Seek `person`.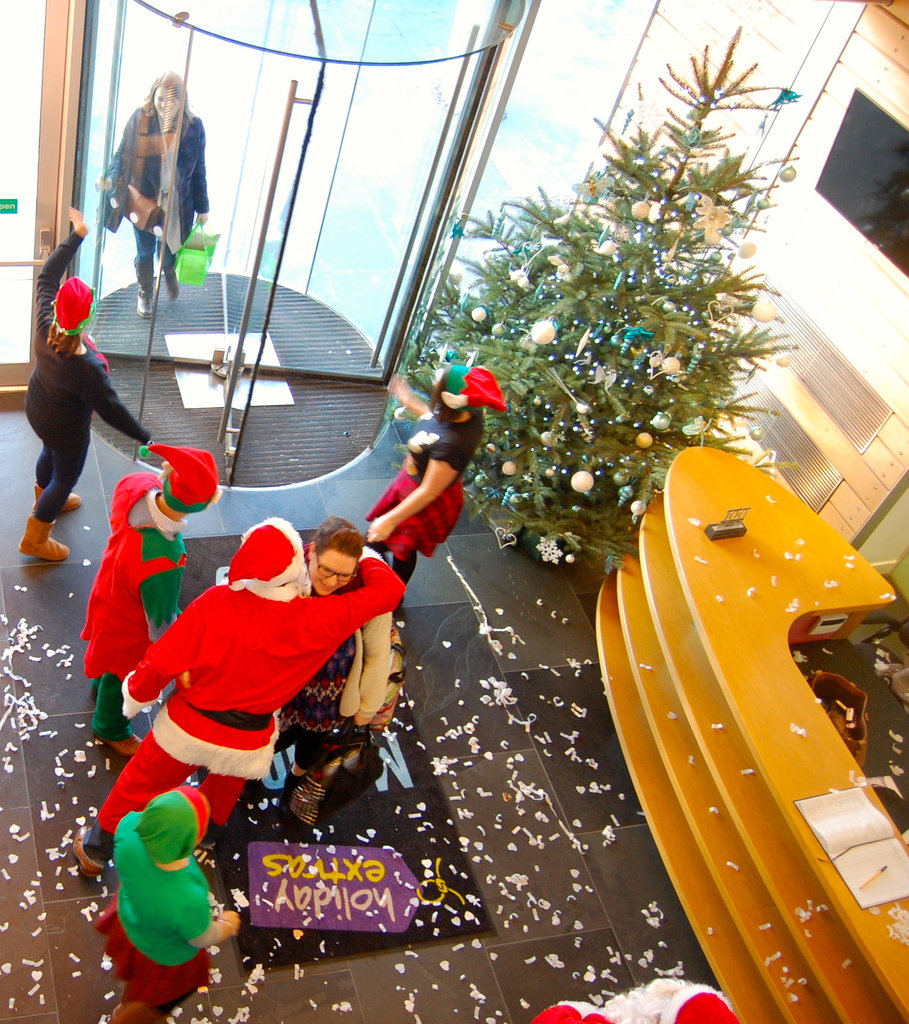
(x1=524, y1=980, x2=734, y2=1023).
